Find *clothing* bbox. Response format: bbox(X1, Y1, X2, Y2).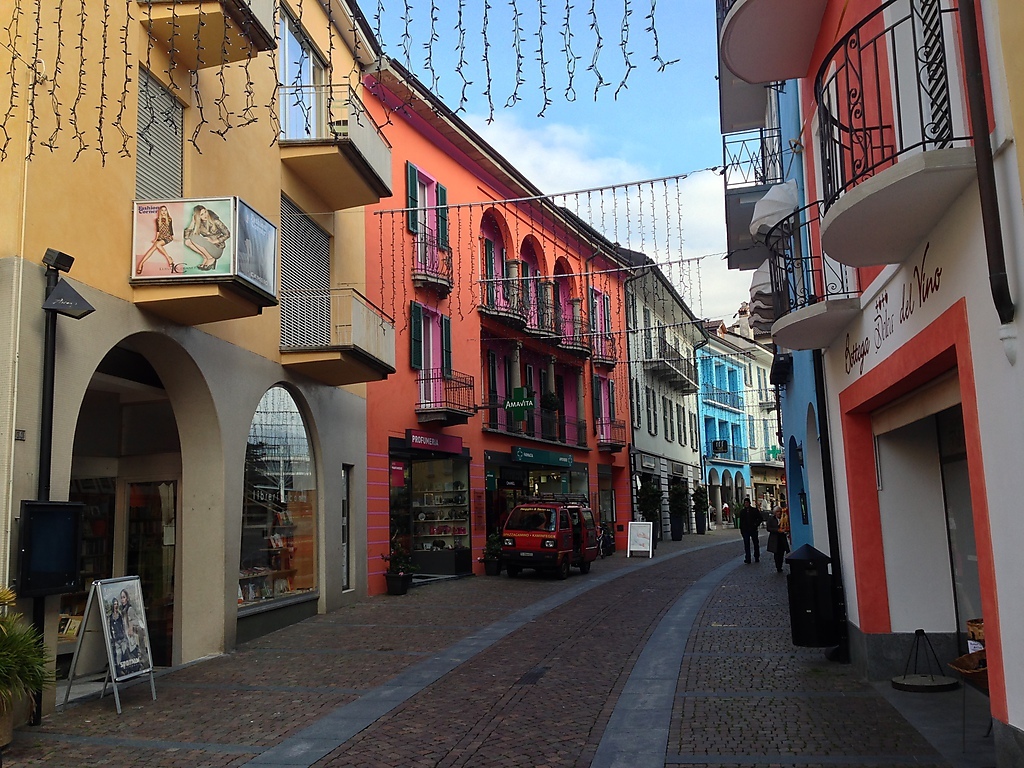
bbox(769, 528, 786, 568).
